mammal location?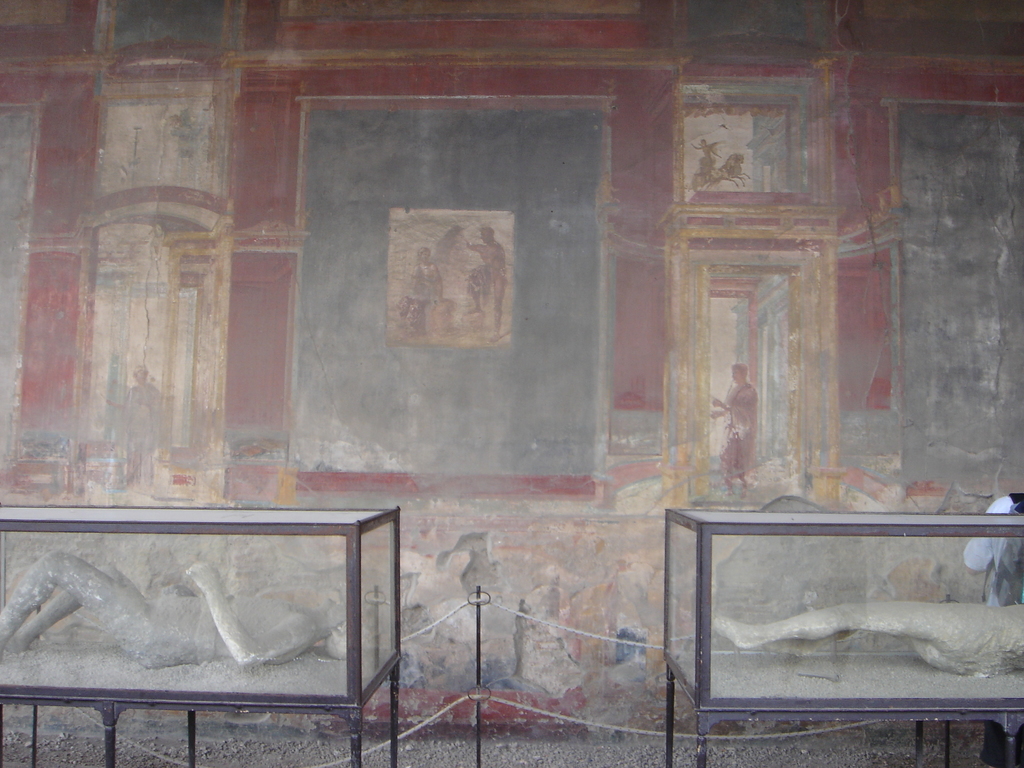
l=955, t=495, r=1023, b=762
